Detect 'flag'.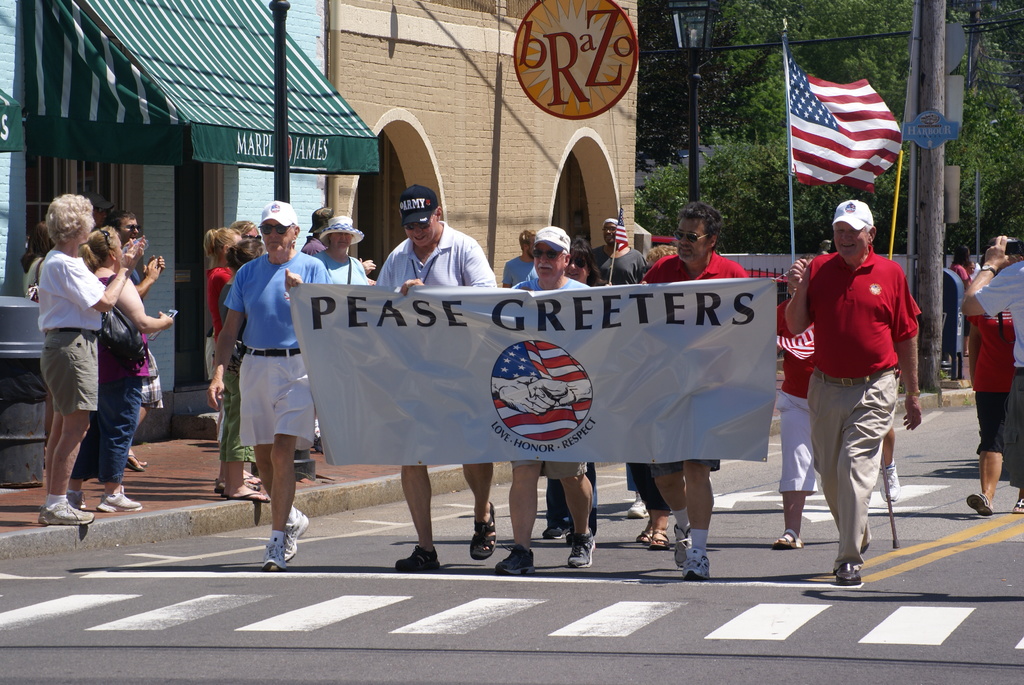
Detected at x1=788 y1=57 x2=898 y2=191.
